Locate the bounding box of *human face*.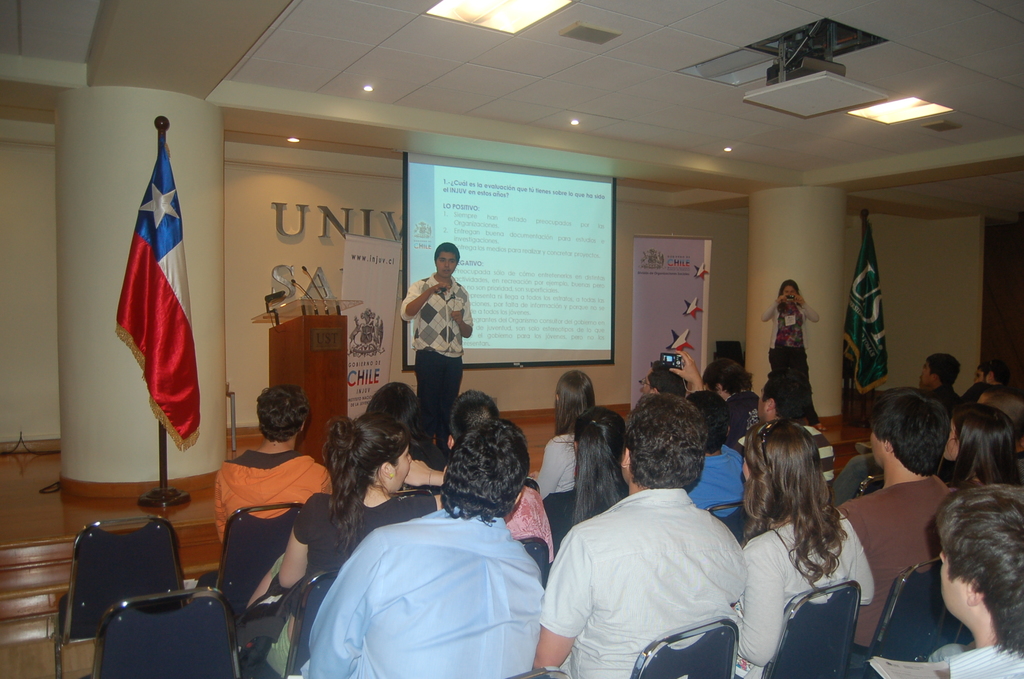
Bounding box: left=436, top=252, right=454, bottom=275.
